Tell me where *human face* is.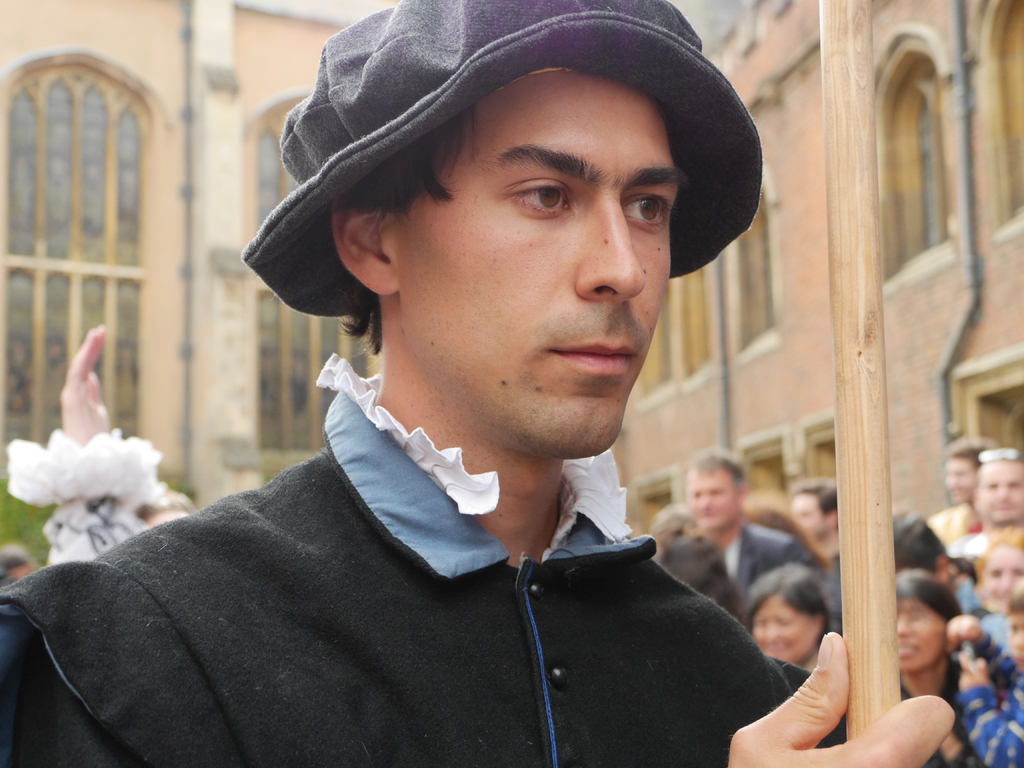
*human face* is at BBox(980, 544, 1023, 621).
